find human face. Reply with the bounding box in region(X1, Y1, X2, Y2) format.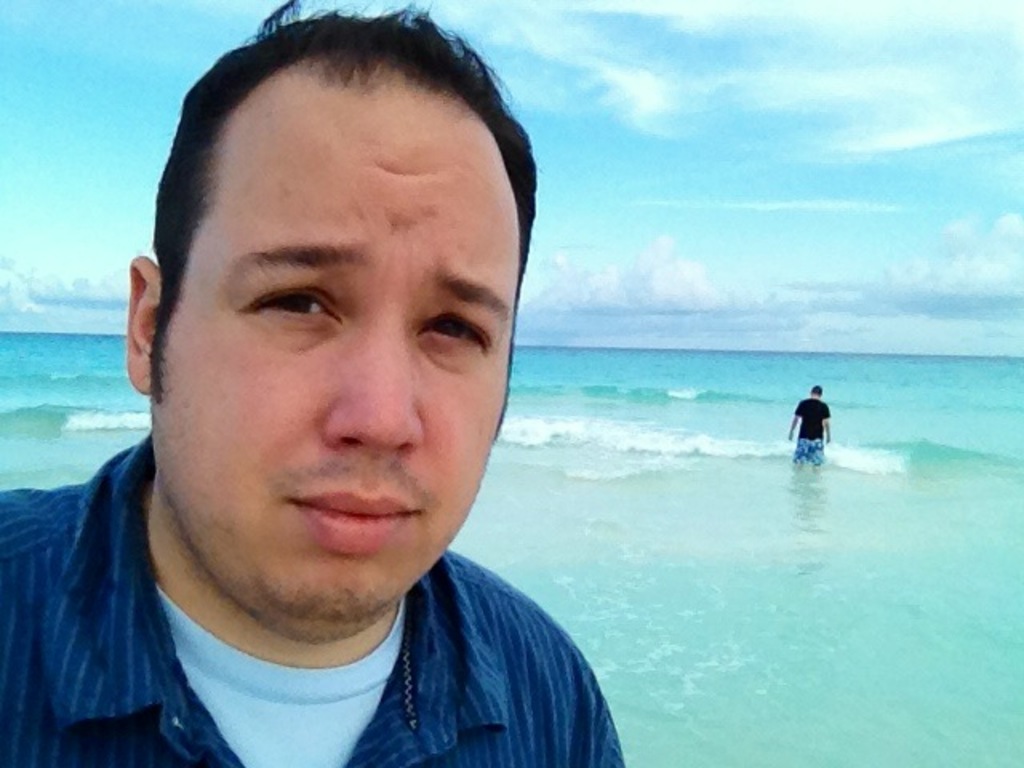
region(160, 112, 510, 624).
